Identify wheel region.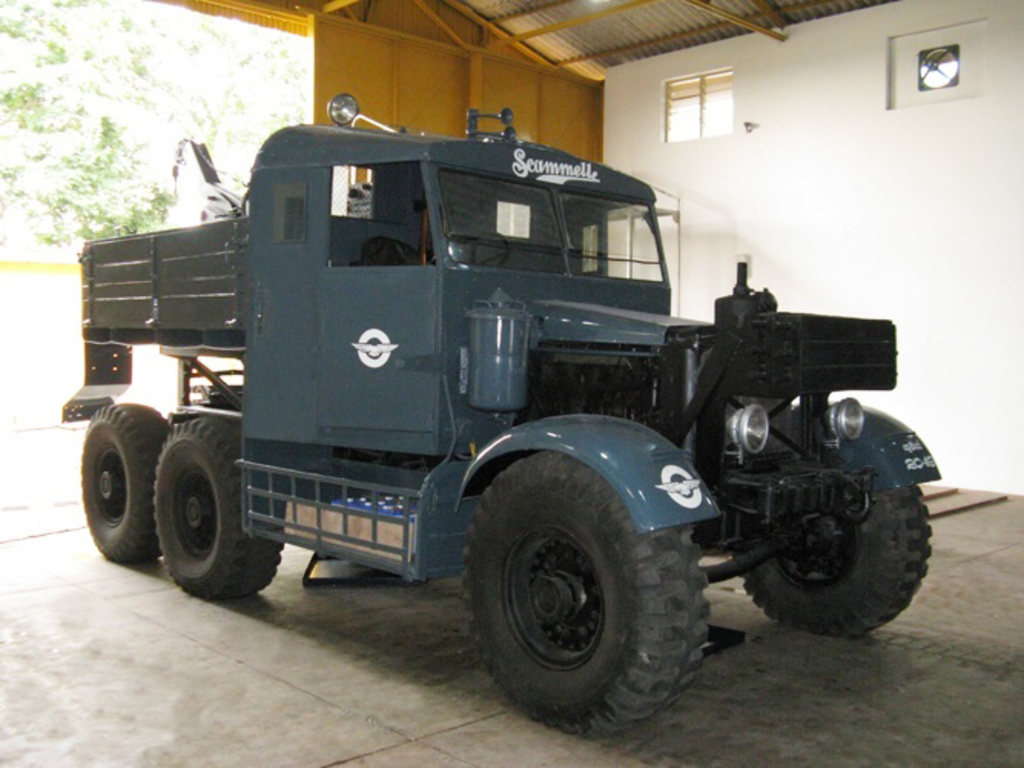
Region: locate(729, 488, 933, 636).
